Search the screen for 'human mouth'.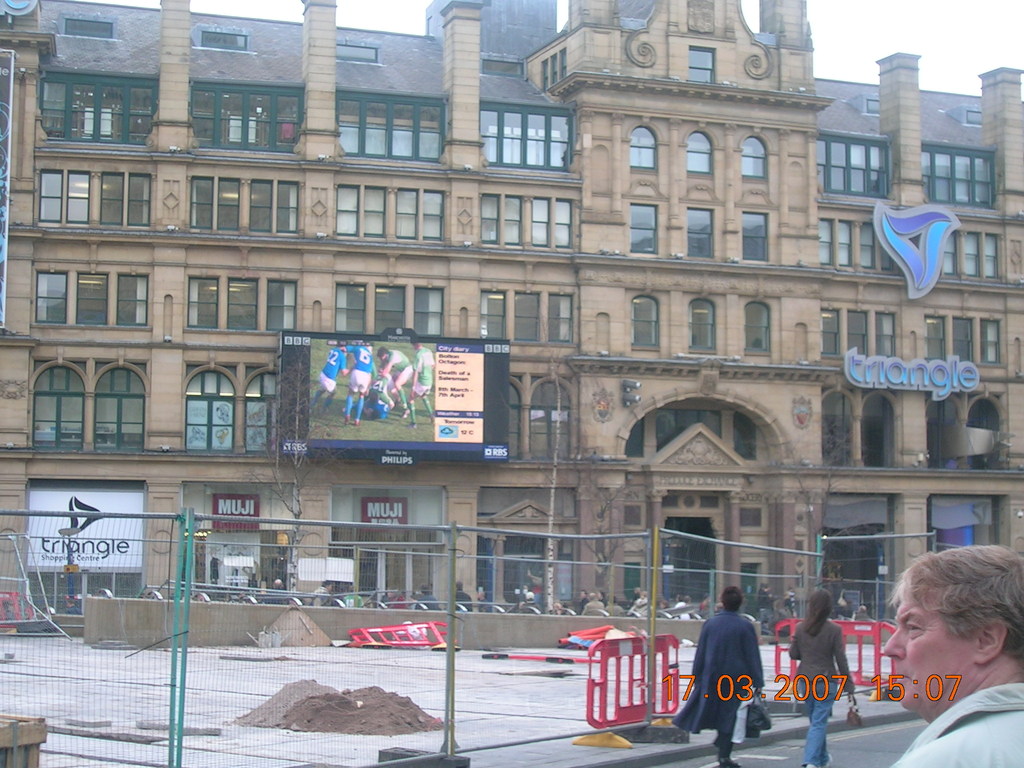
Found at bbox=(893, 676, 907, 680).
